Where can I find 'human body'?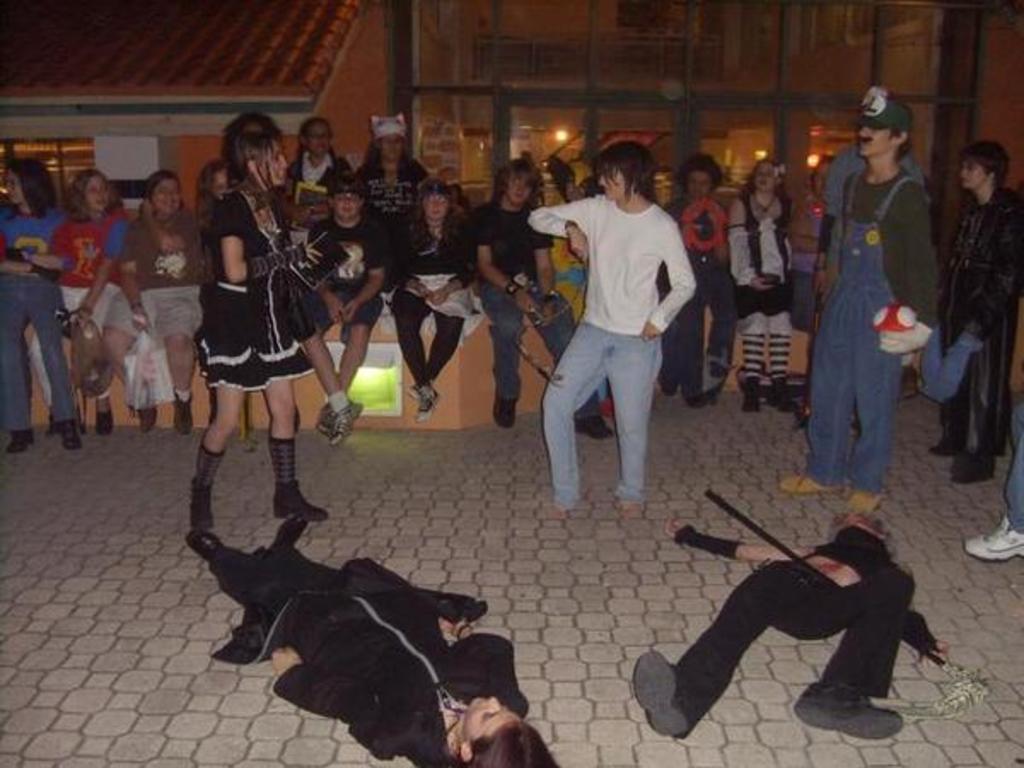
You can find it at 729:196:794:411.
